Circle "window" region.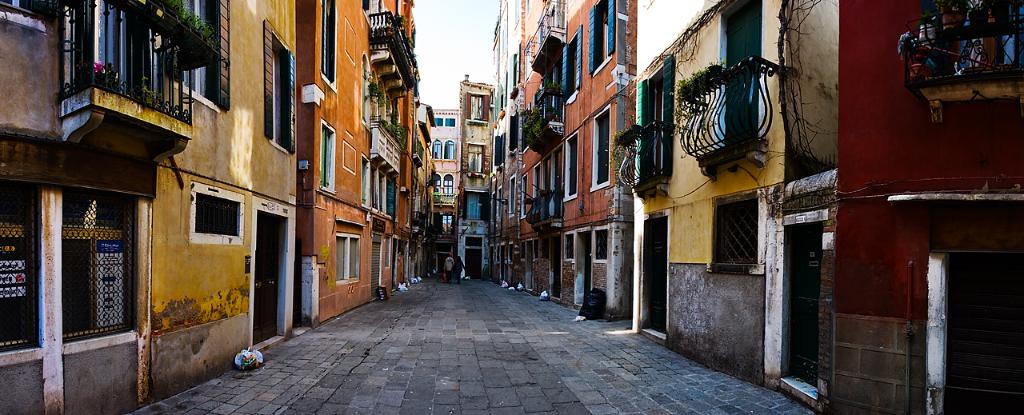
Region: Rect(431, 142, 438, 160).
